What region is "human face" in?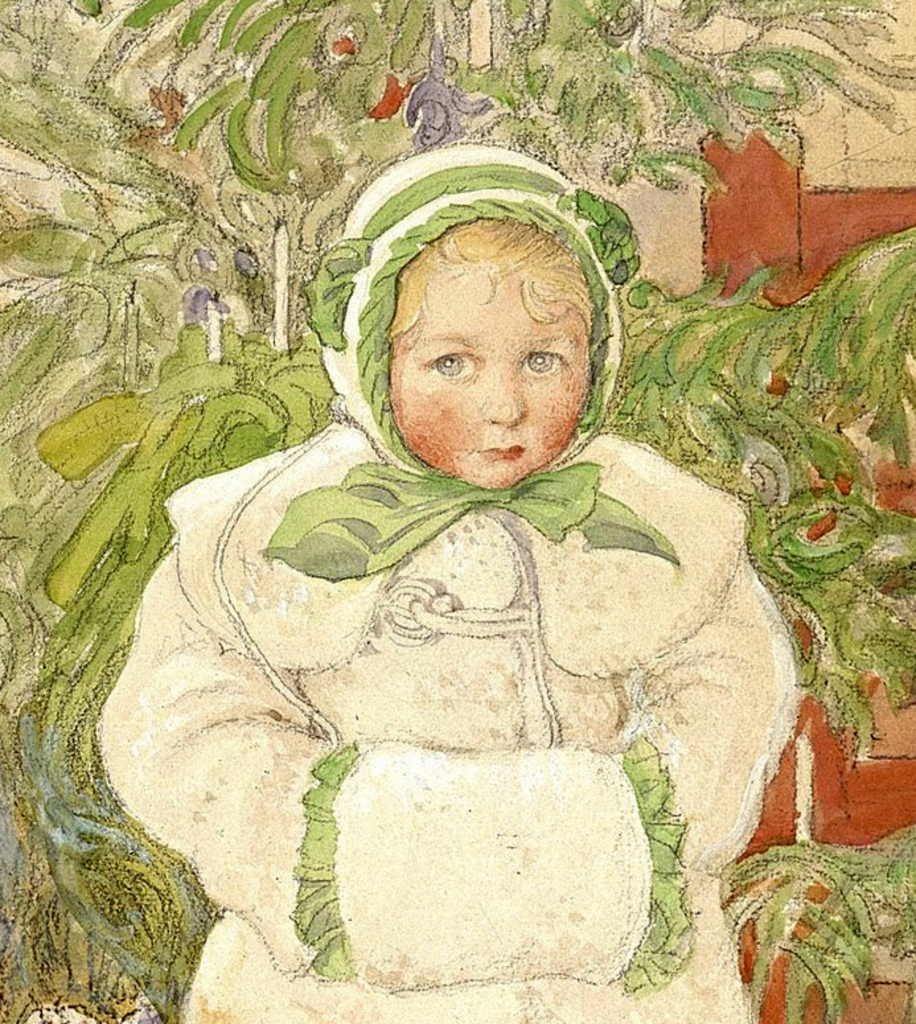
l=394, t=221, r=595, b=493.
